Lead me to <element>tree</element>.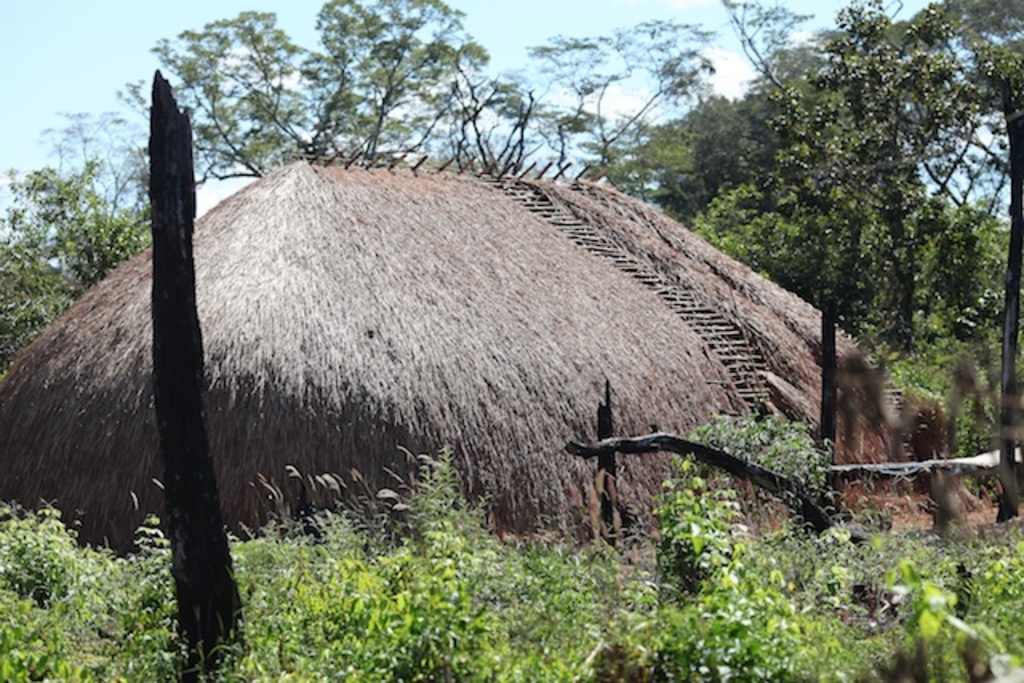
Lead to <region>109, 0, 488, 163</region>.
